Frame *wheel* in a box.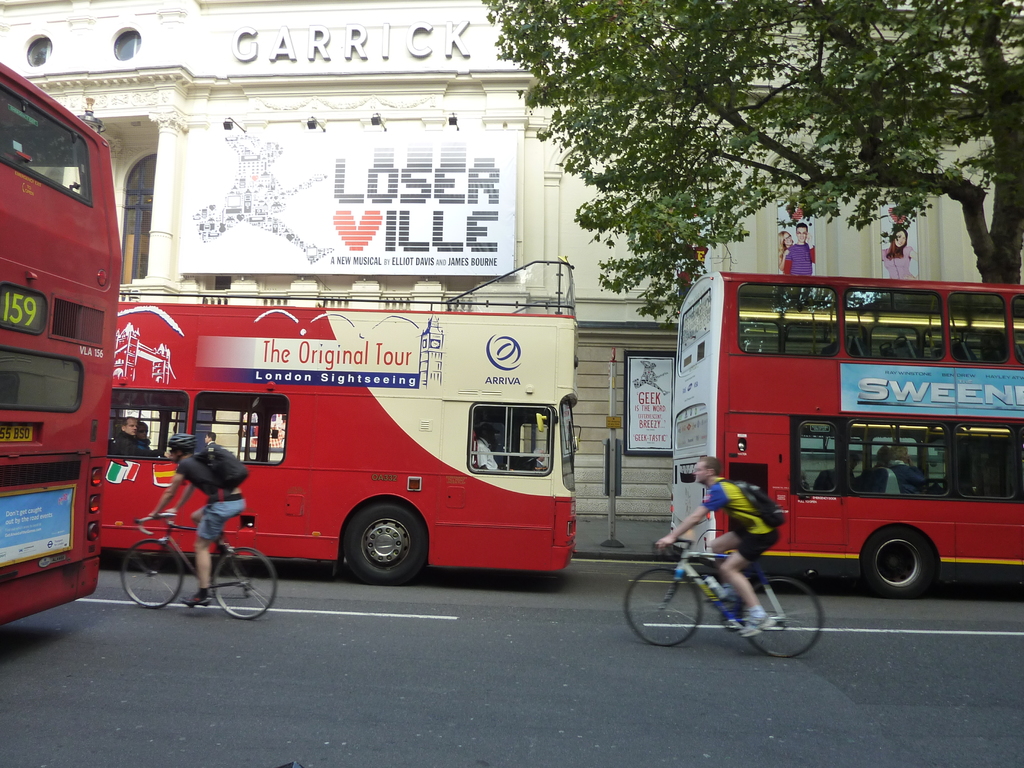
[x1=328, y1=511, x2=419, y2=580].
